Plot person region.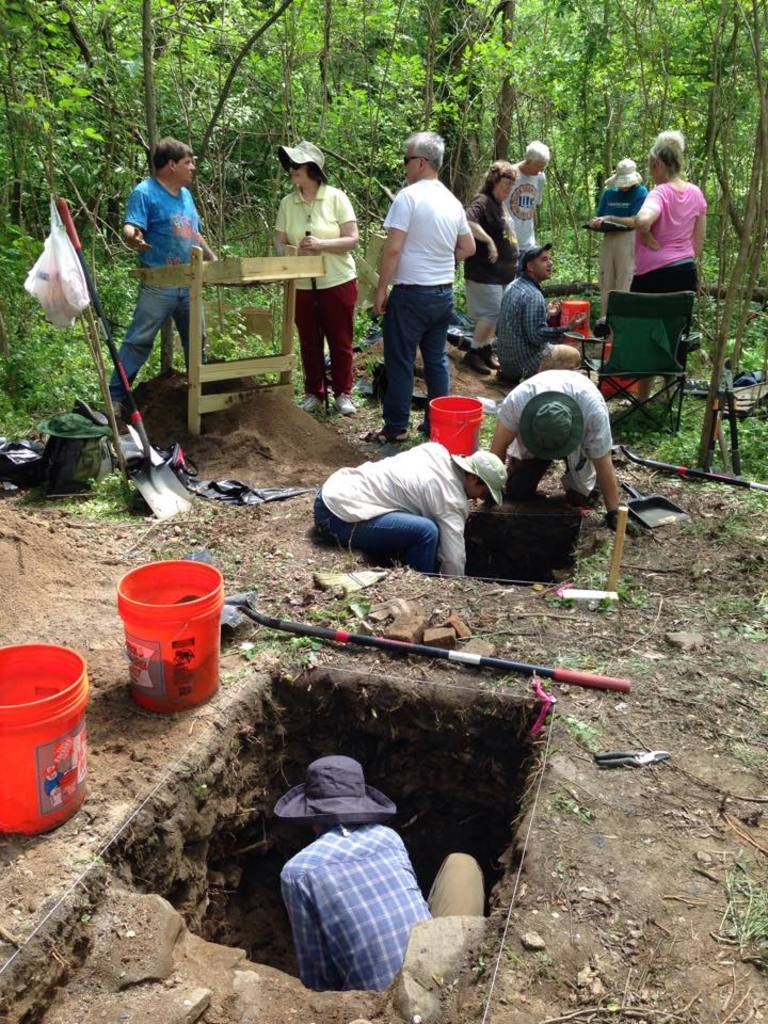
Plotted at [366,127,475,447].
